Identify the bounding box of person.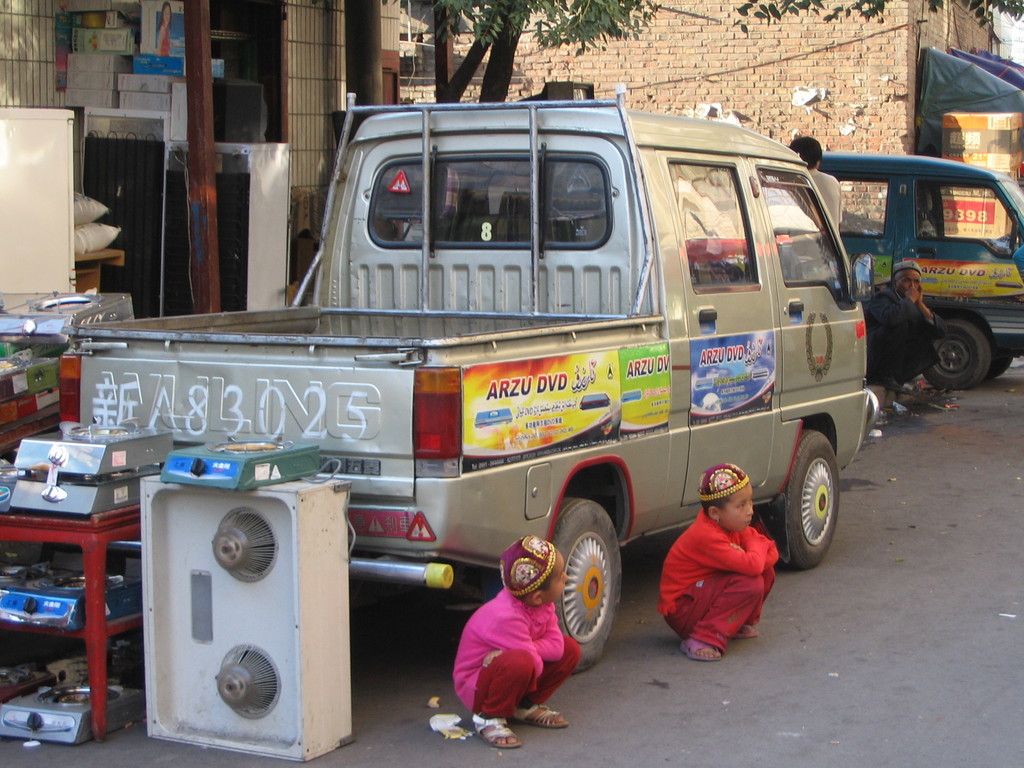
x1=656 y1=463 x2=779 y2=660.
